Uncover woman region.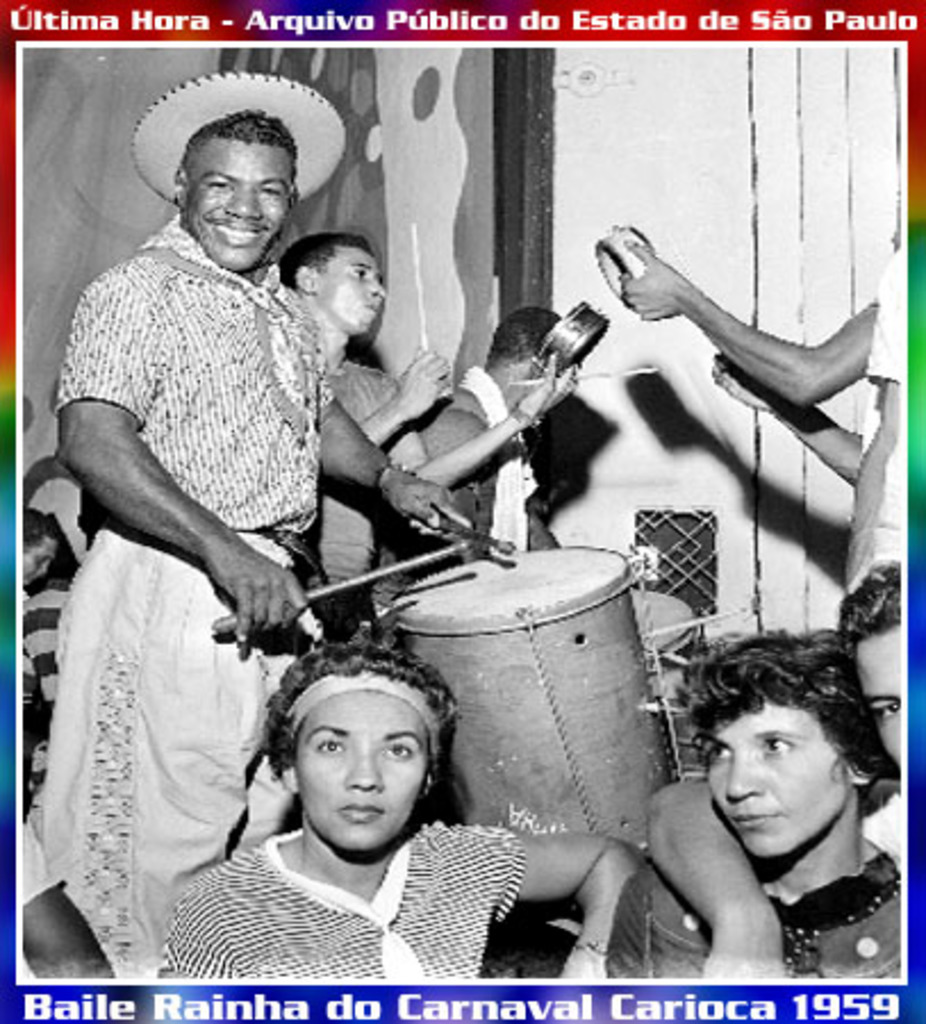
Uncovered: (left=159, top=644, right=633, bottom=978).
